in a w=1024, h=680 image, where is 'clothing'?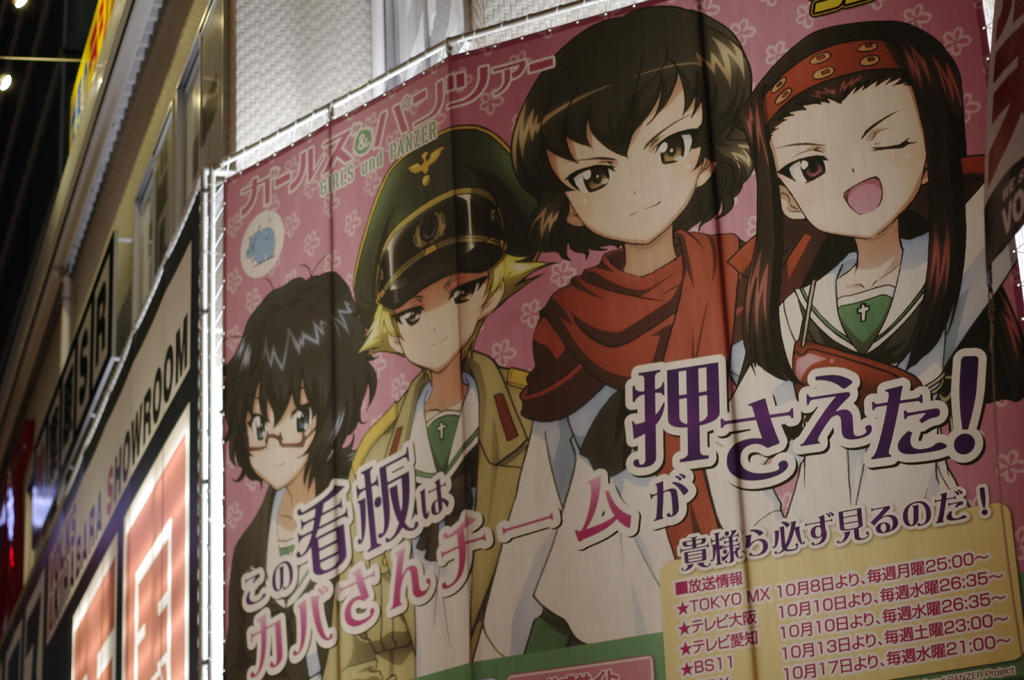
323, 349, 527, 679.
